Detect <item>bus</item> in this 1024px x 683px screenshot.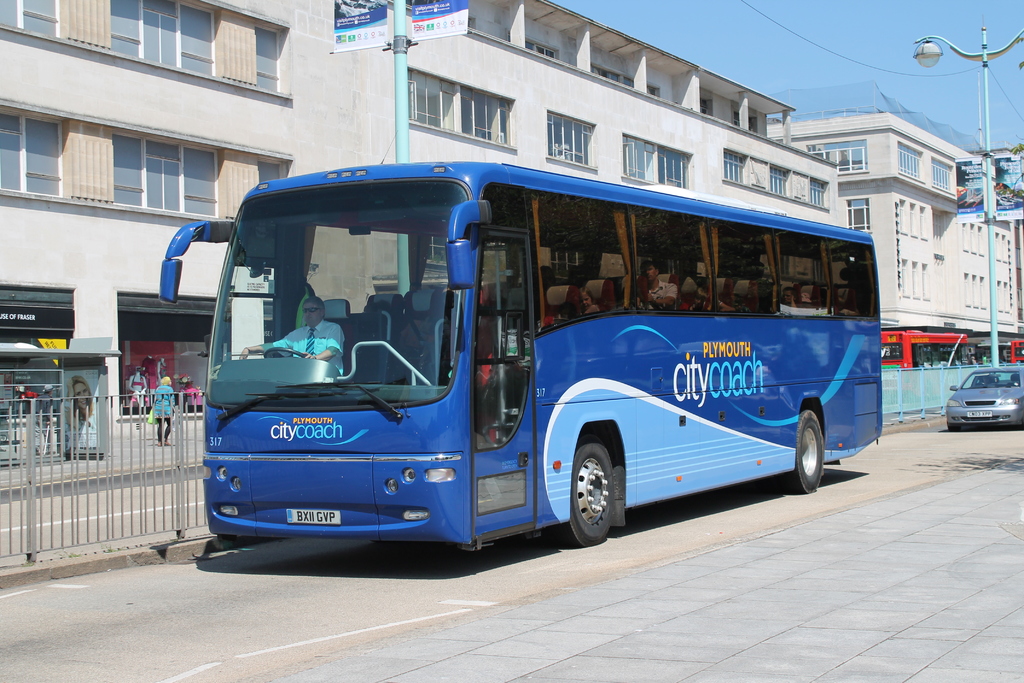
Detection: bbox=[1012, 337, 1023, 362].
